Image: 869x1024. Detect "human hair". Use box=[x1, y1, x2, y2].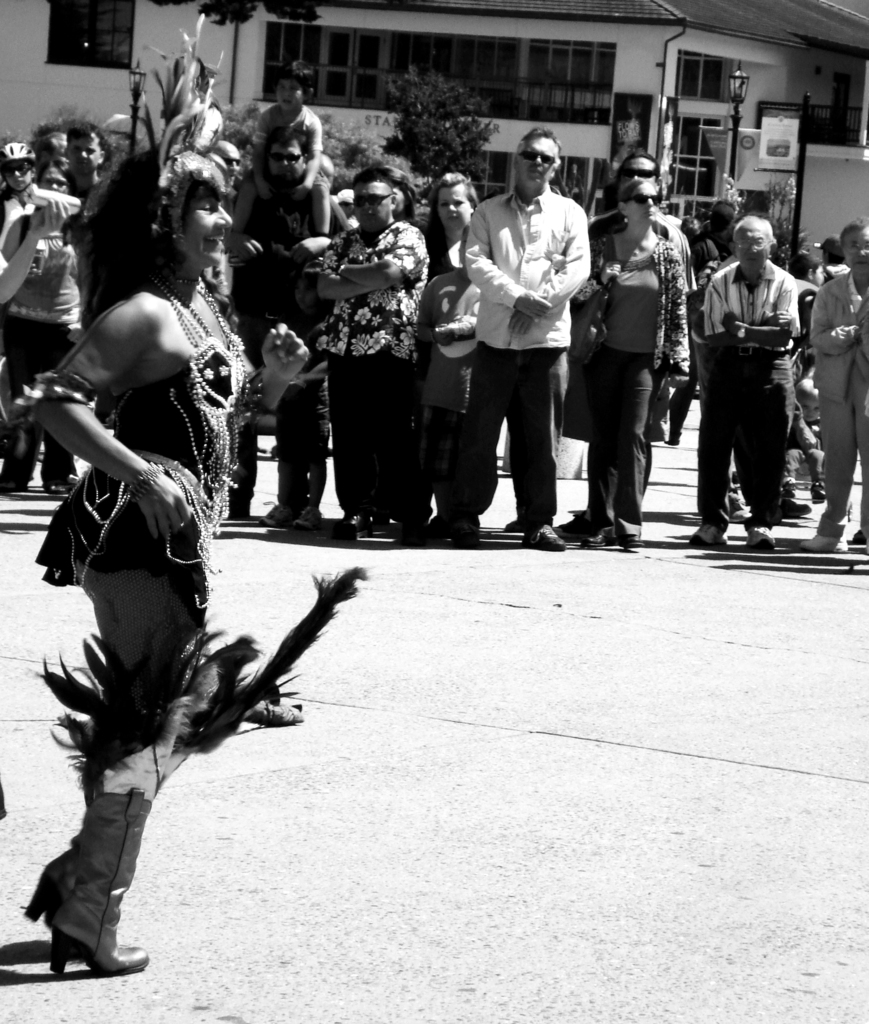
box=[630, 147, 661, 166].
